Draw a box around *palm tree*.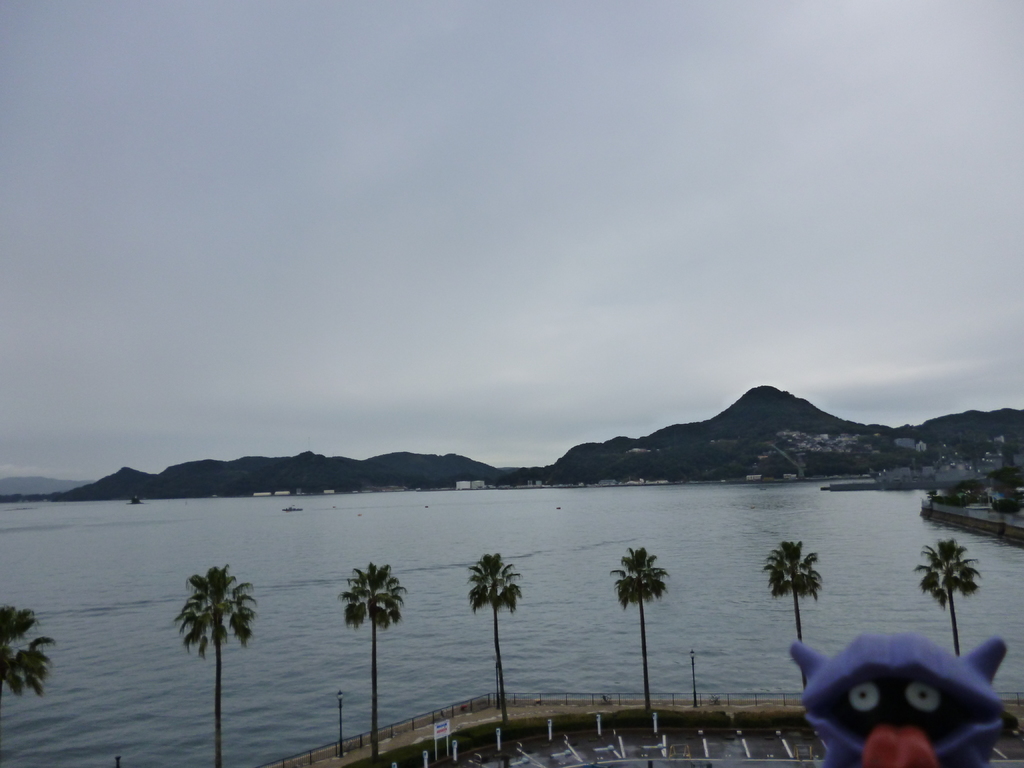
bbox=[324, 556, 396, 758].
